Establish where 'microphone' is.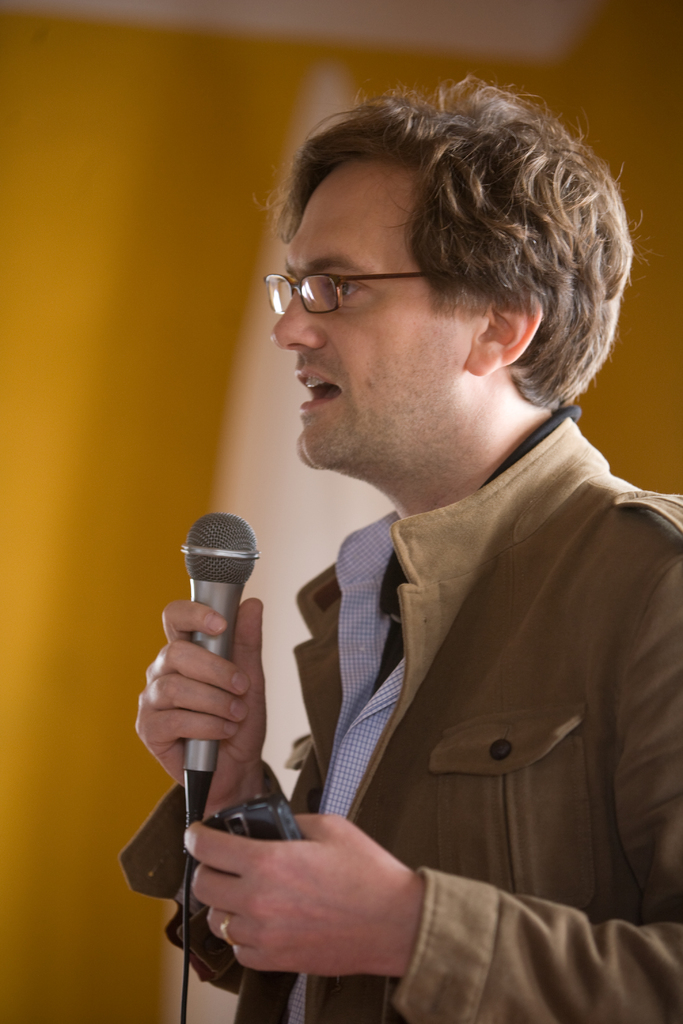
Established at {"x1": 184, "y1": 507, "x2": 259, "y2": 828}.
